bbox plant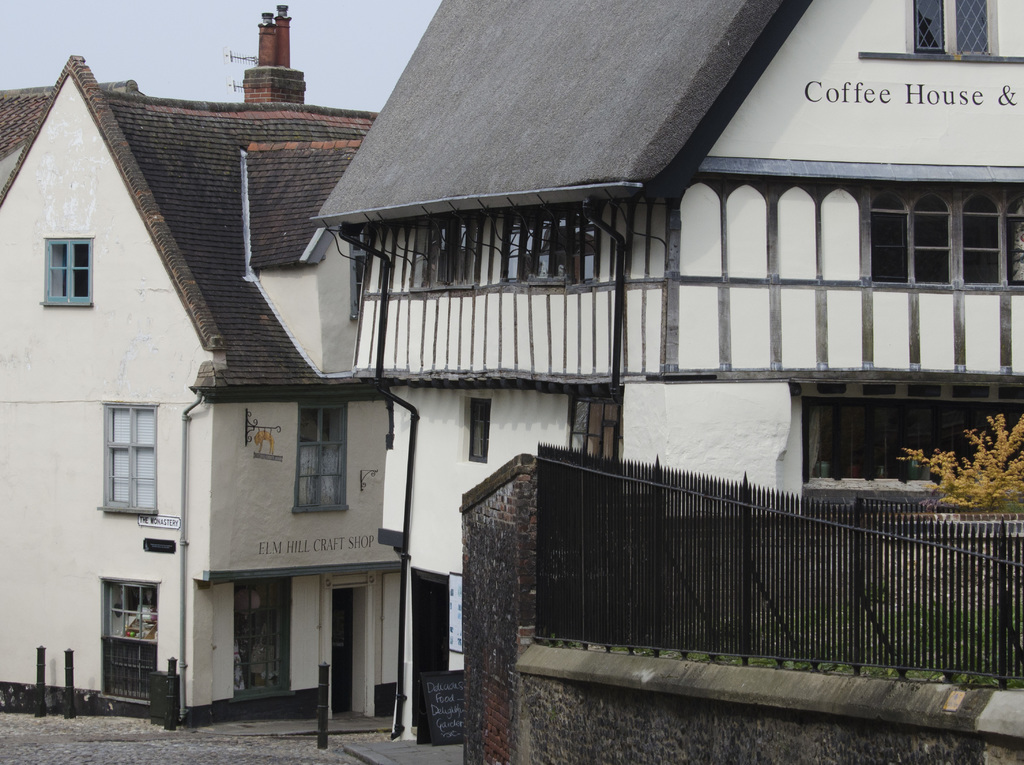
bbox=[906, 402, 1023, 549]
